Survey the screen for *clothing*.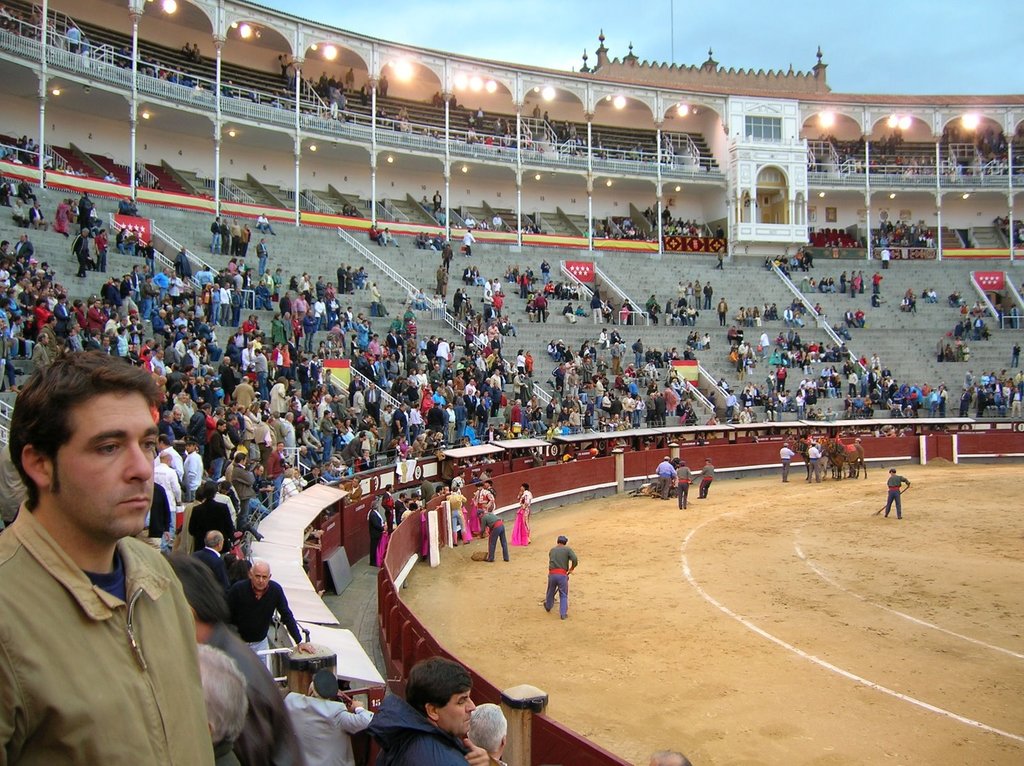
Survey found: x1=256, y1=245, x2=266, y2=281.
